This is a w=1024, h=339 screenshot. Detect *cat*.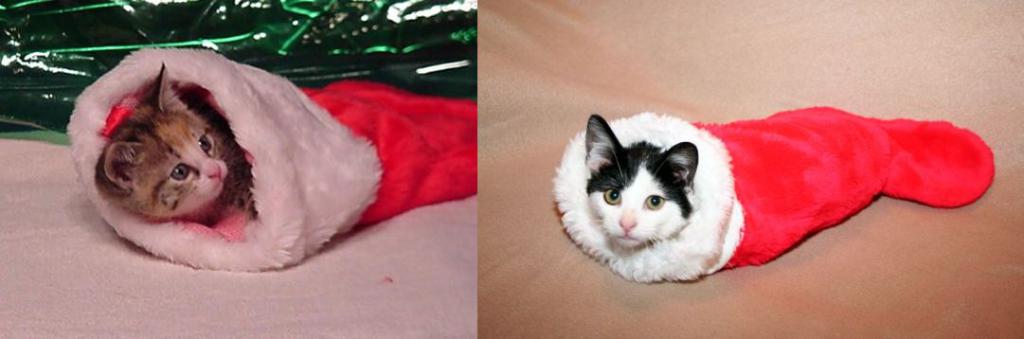
(left=91, top=64, right=253, bottom=222).
